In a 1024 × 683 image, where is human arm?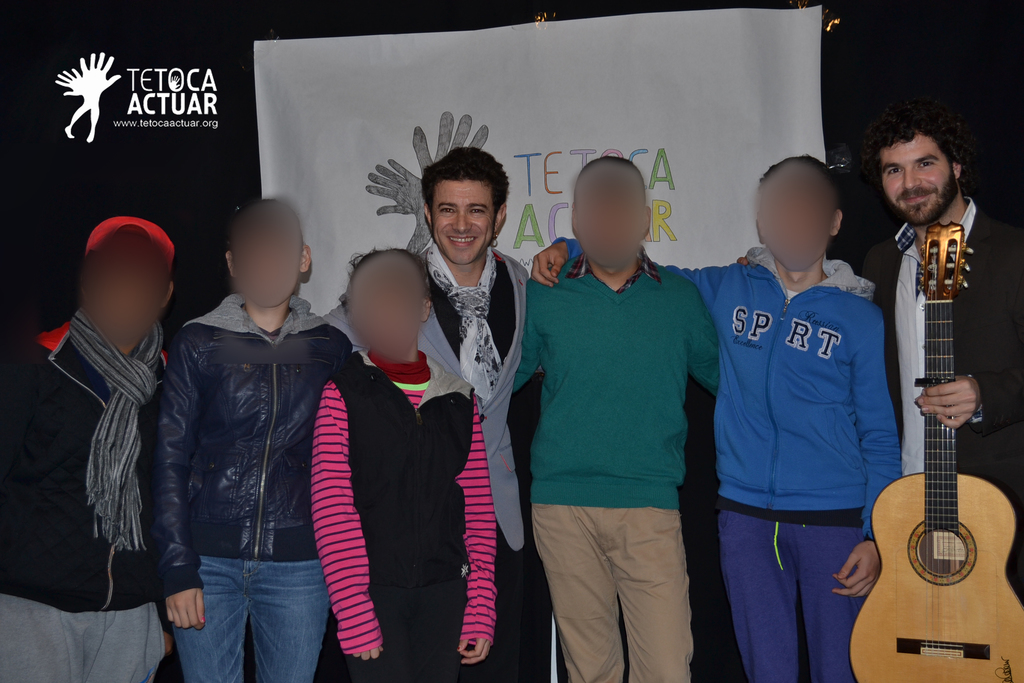
x1=450, y1=395, x2=500, y2=671.
